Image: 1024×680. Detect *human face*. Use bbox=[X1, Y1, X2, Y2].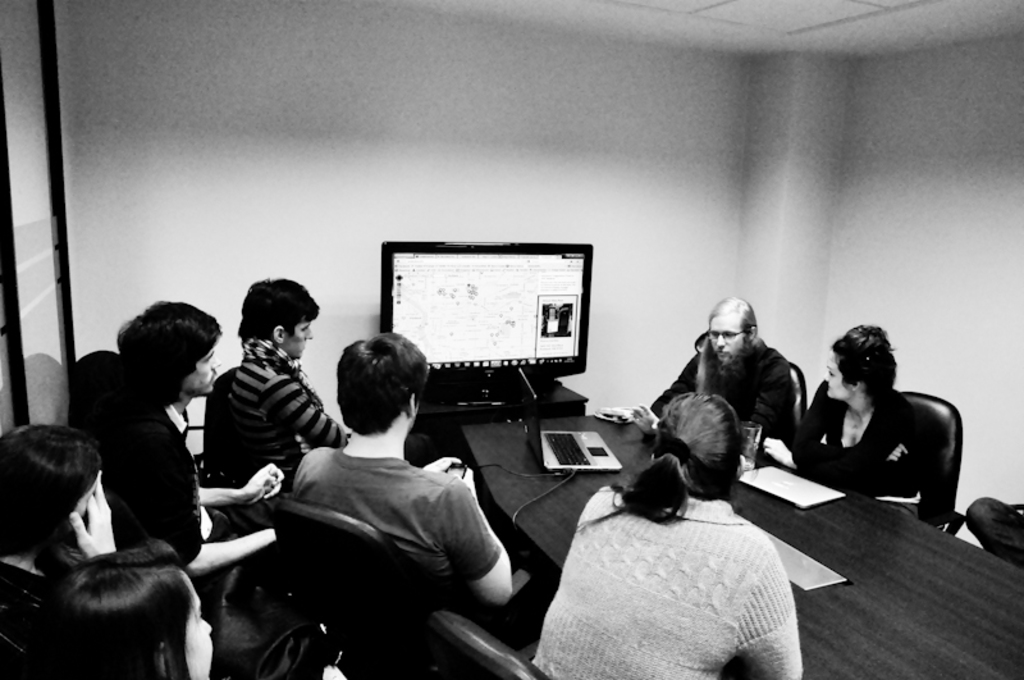
bbox=[170, 571, 214, 679].
